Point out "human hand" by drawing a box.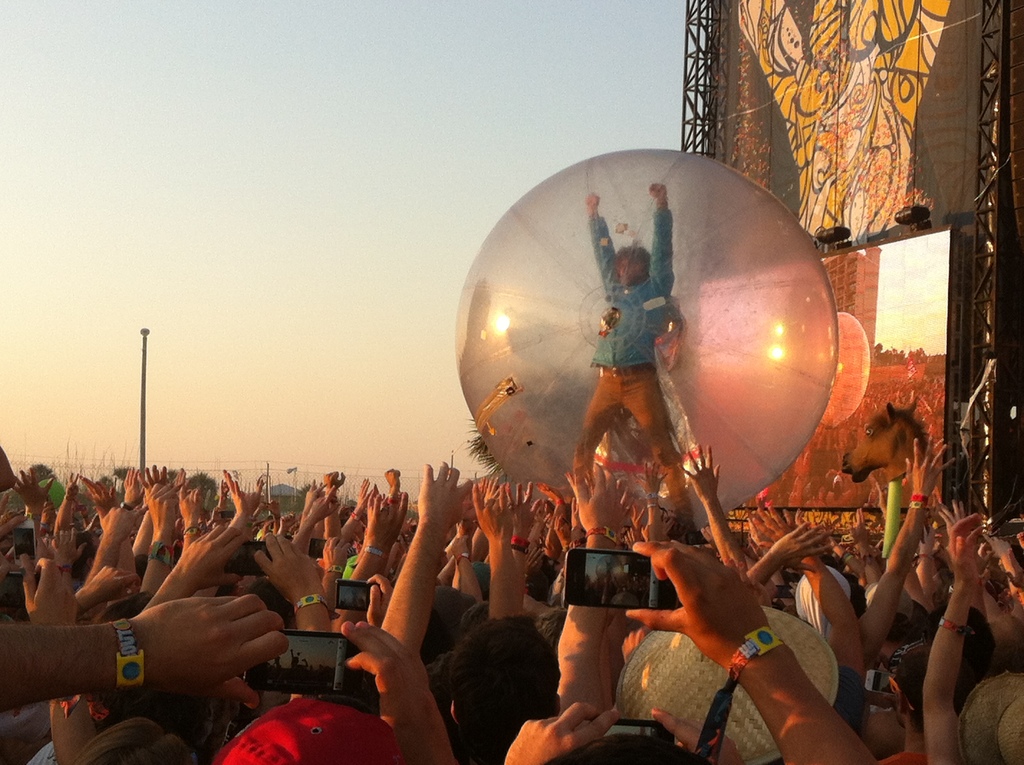
[876,651,895,707].
